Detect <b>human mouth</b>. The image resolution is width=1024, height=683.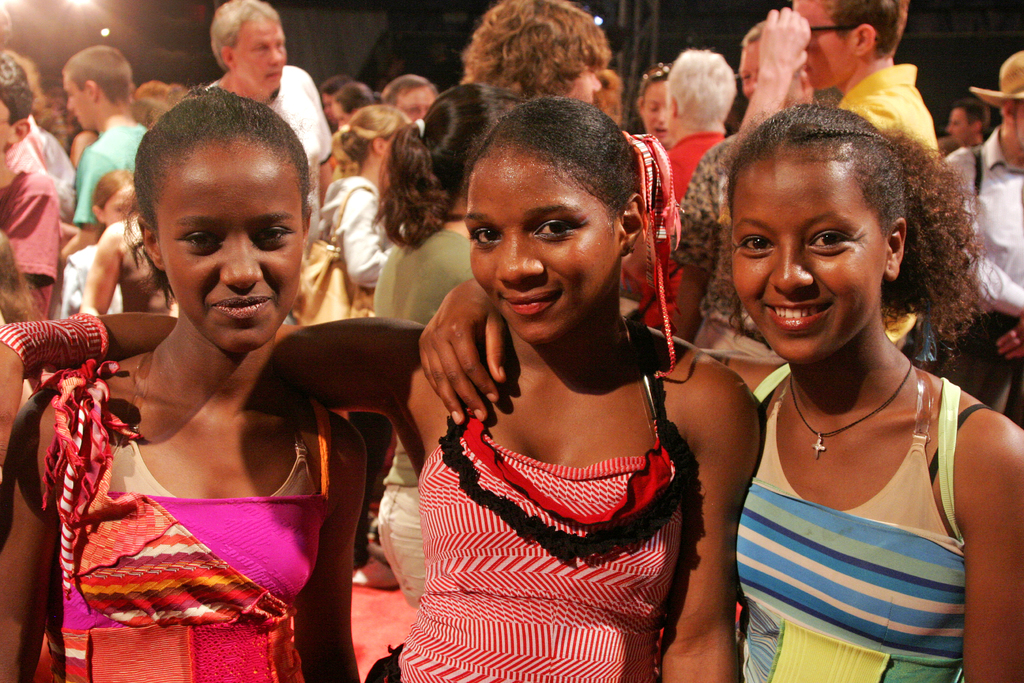
region(209, 291, 275, 322).
